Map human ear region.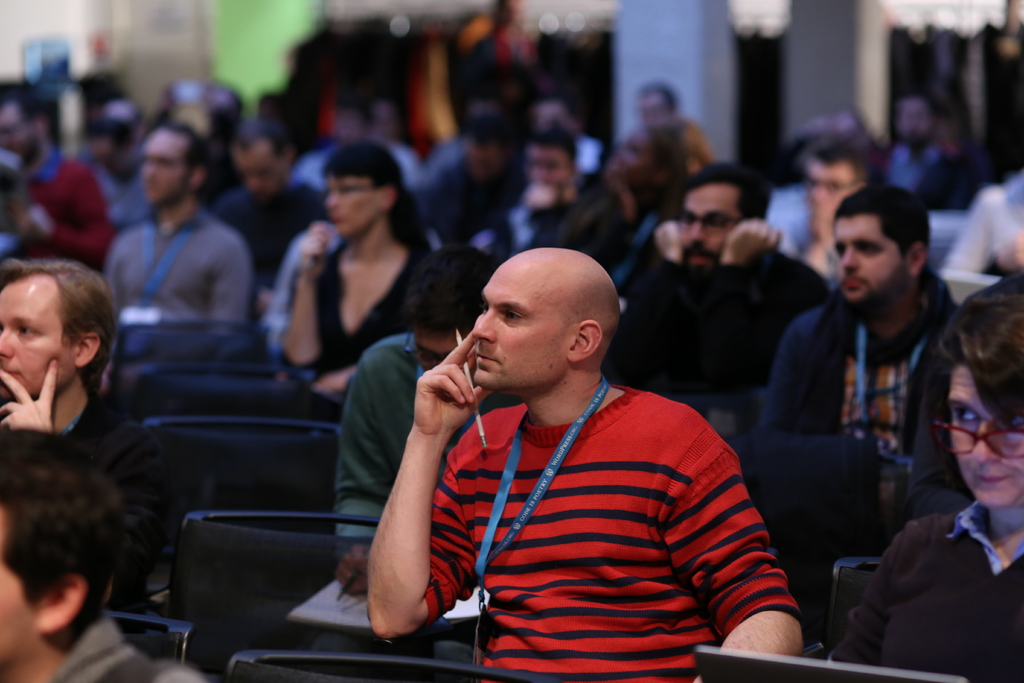
Mapped to x1=572, y1=322, x2=602, y2=361.
